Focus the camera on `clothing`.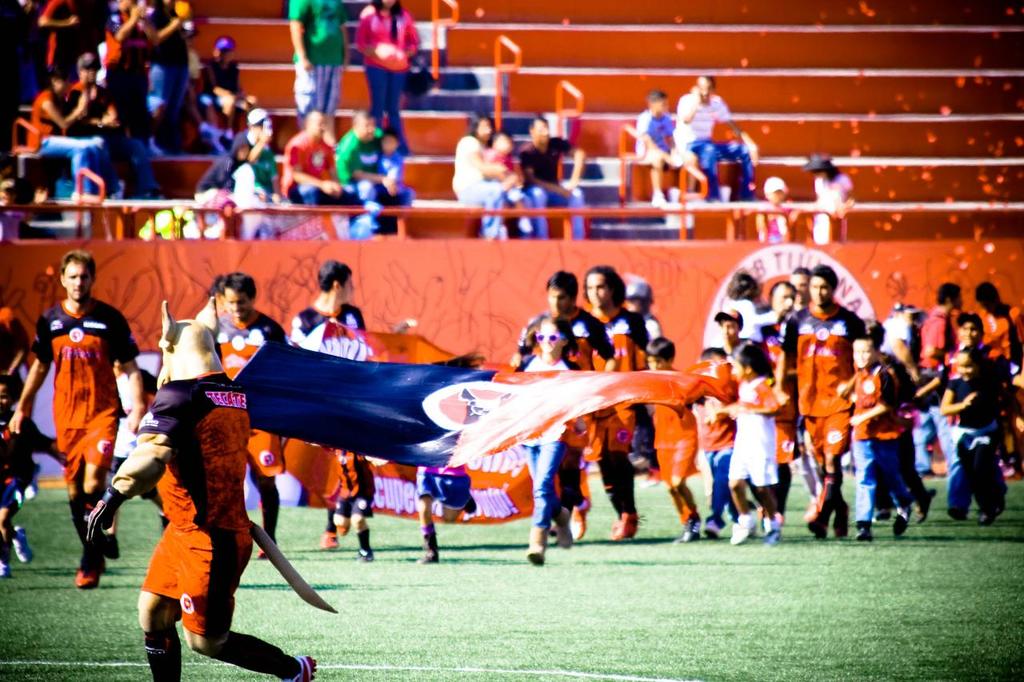
Focus region: (left=779, top=300, right=860, bottom=474).
